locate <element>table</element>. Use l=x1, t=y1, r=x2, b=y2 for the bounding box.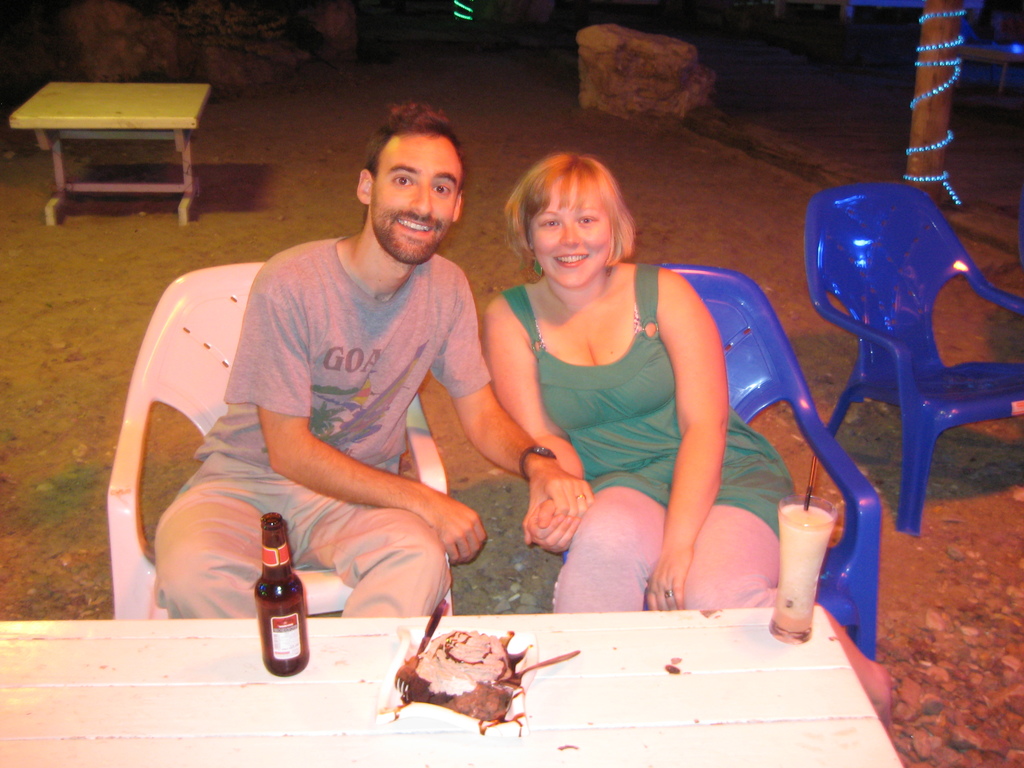
l=0, t=605, r=906, b=767.
